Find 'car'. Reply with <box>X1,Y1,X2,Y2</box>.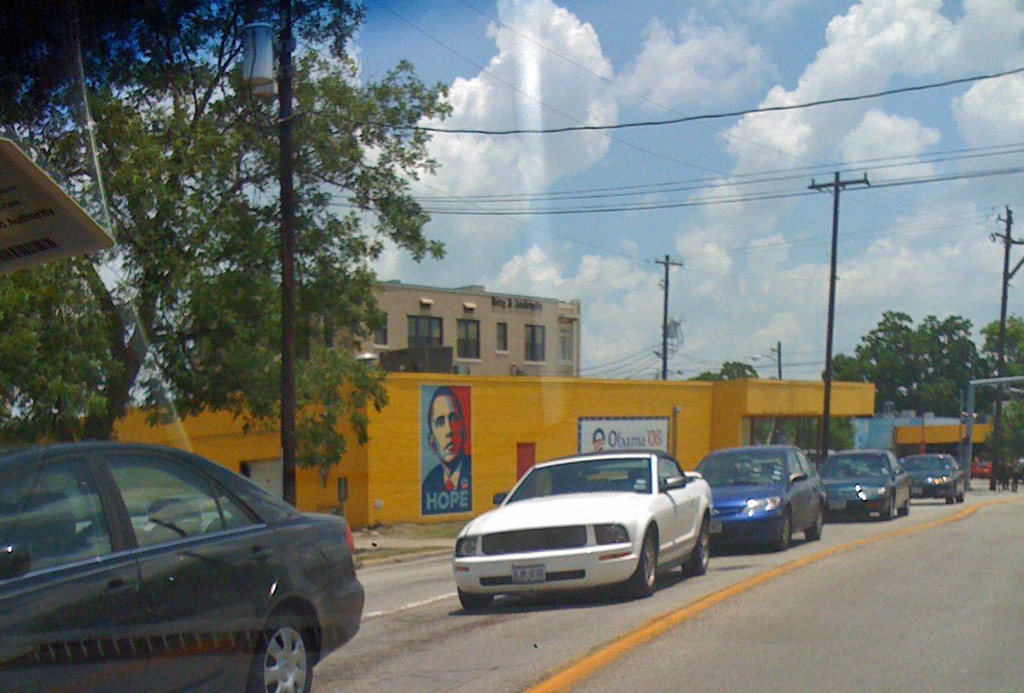
<box>691,442,820,553</box>.
